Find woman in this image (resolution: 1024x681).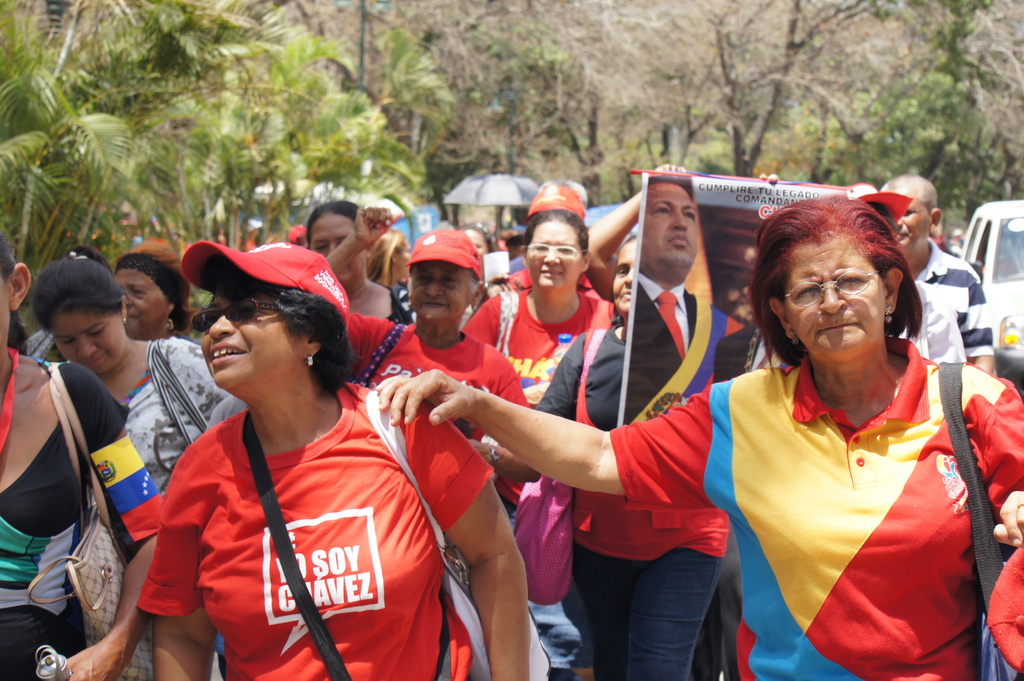
(464, 211, 616, 408).
